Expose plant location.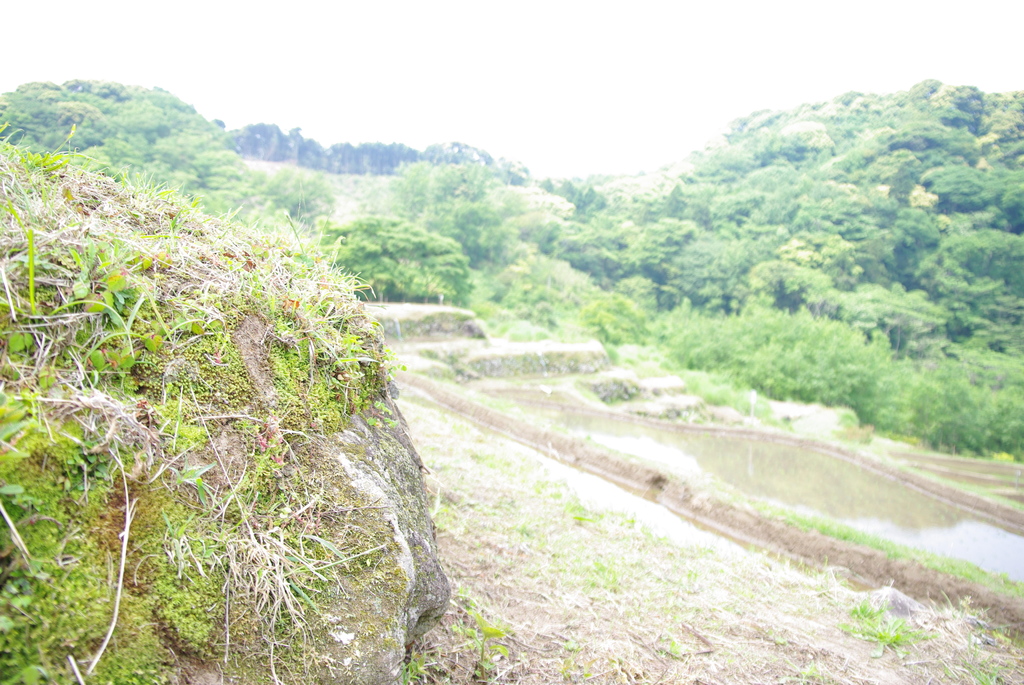
Exposed at BBox(455, 589, 514, 684).
